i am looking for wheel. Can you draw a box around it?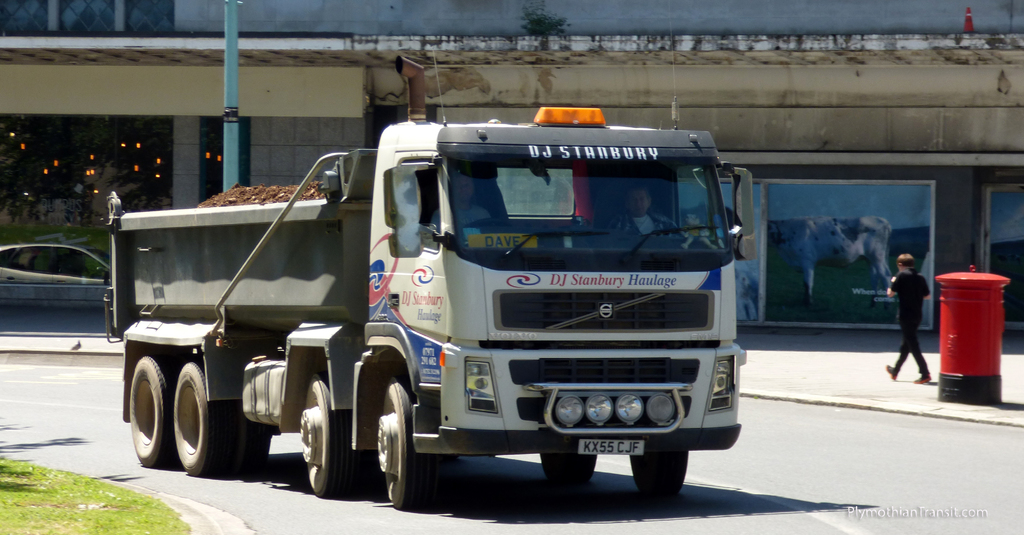
Sure, the bounding box is region(466, 217, 513, 227).
